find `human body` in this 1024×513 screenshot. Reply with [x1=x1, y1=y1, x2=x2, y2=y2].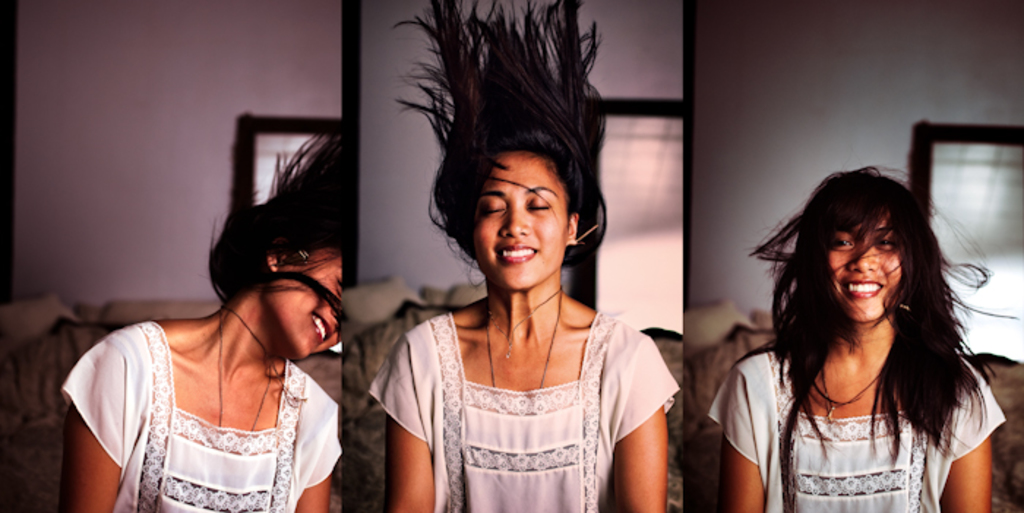
[x1=707, y1=174, x2=1012, y2=512].
